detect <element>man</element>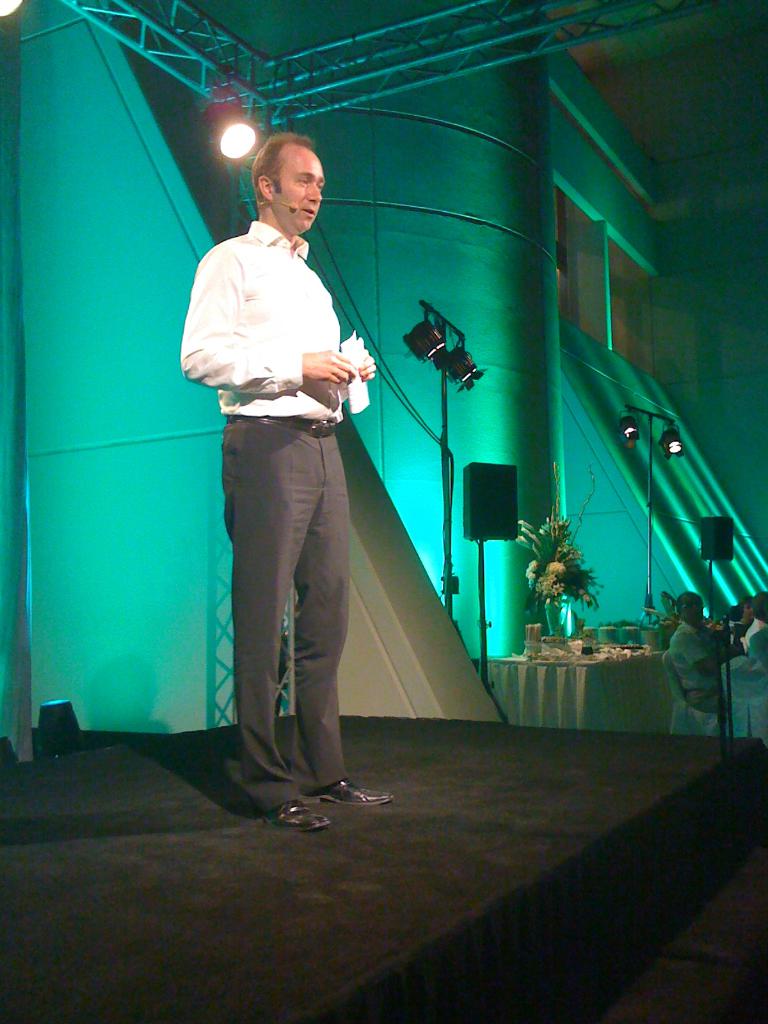
183,114,395,833
